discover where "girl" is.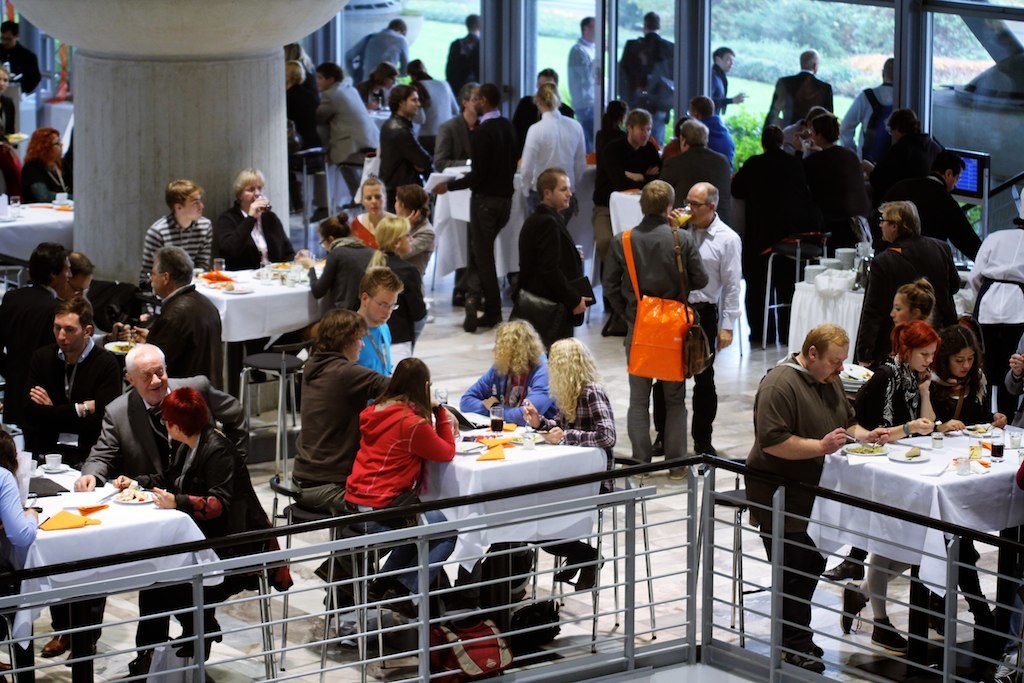
Discovered at box(928, 325, 1013, 646).
